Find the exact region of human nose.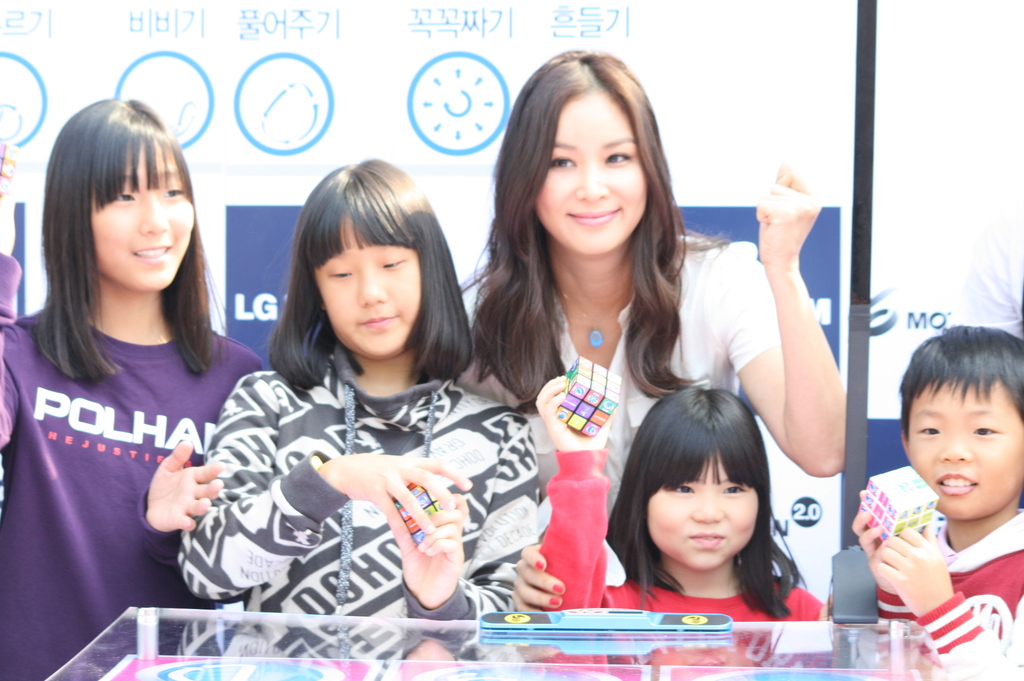
Exact region: <box>363,272,389,303</box>.
